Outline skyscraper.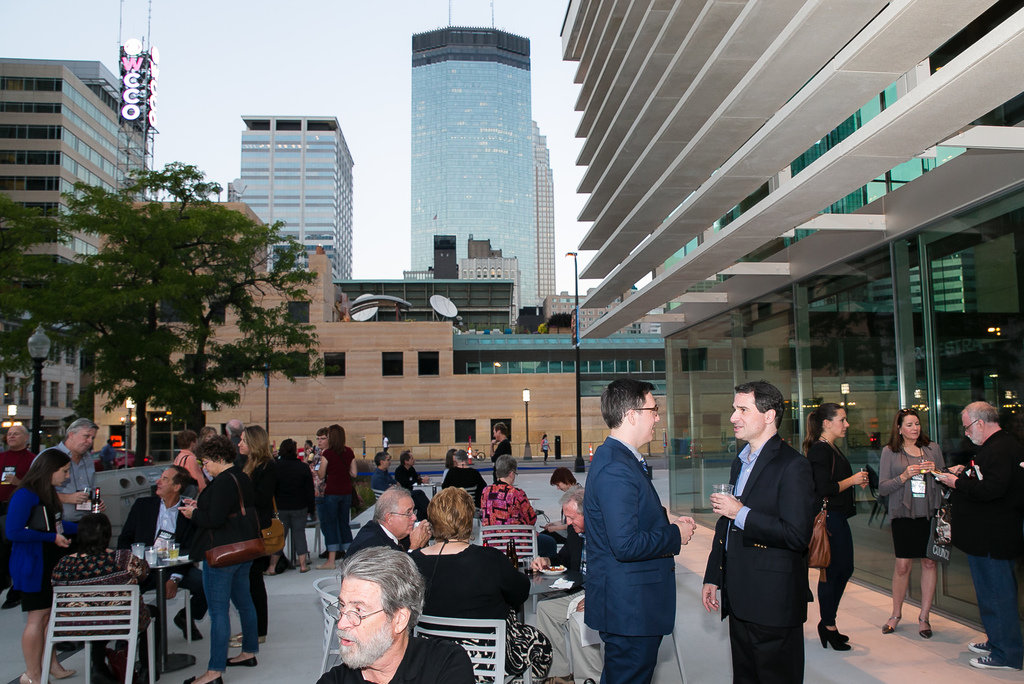
Outline: [557,0,1023,648].
